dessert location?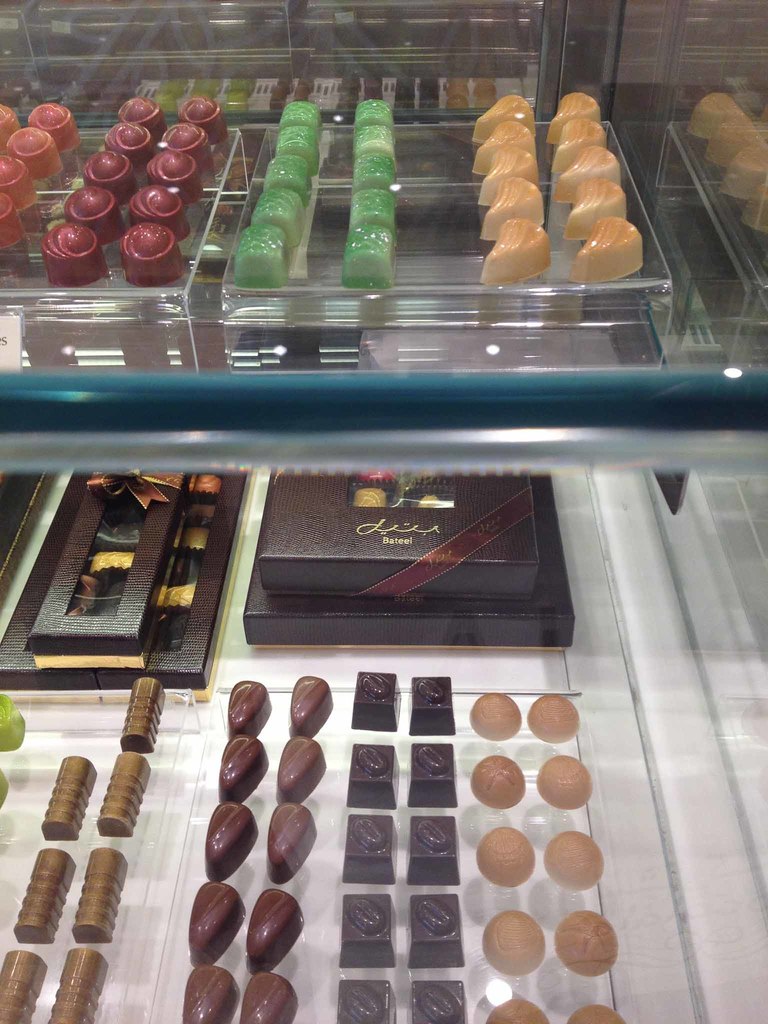
[120,676,168,751]
